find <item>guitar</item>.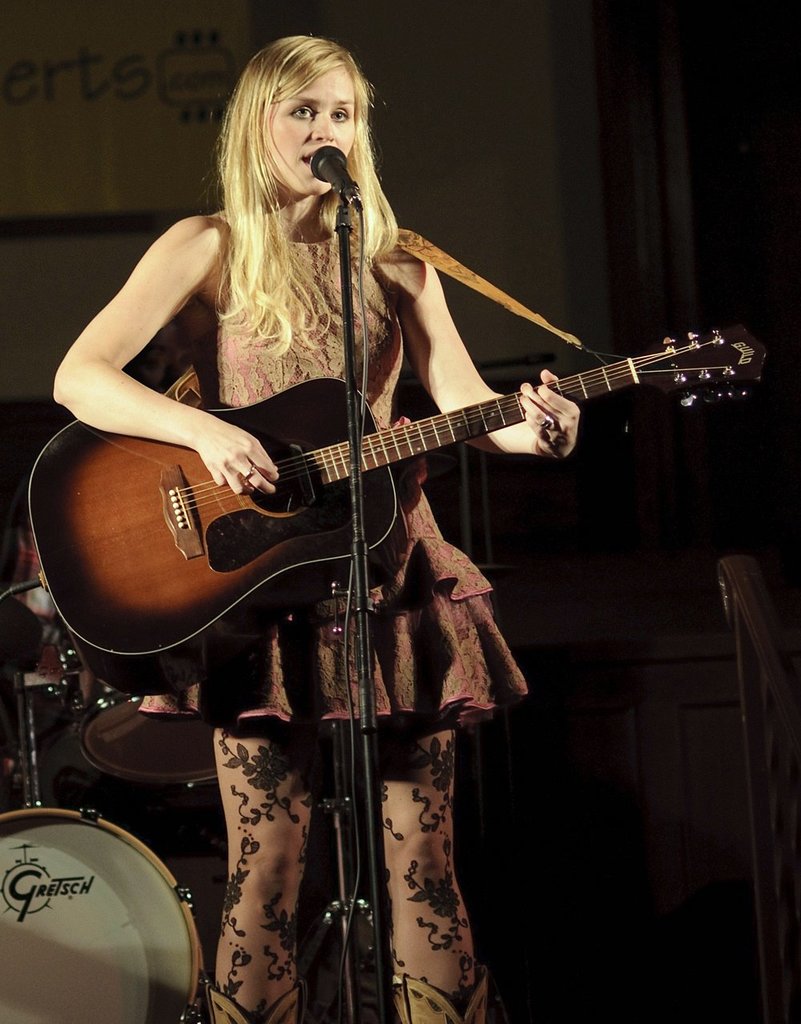
x1=19, y1=313, x2=770, y2=678.
